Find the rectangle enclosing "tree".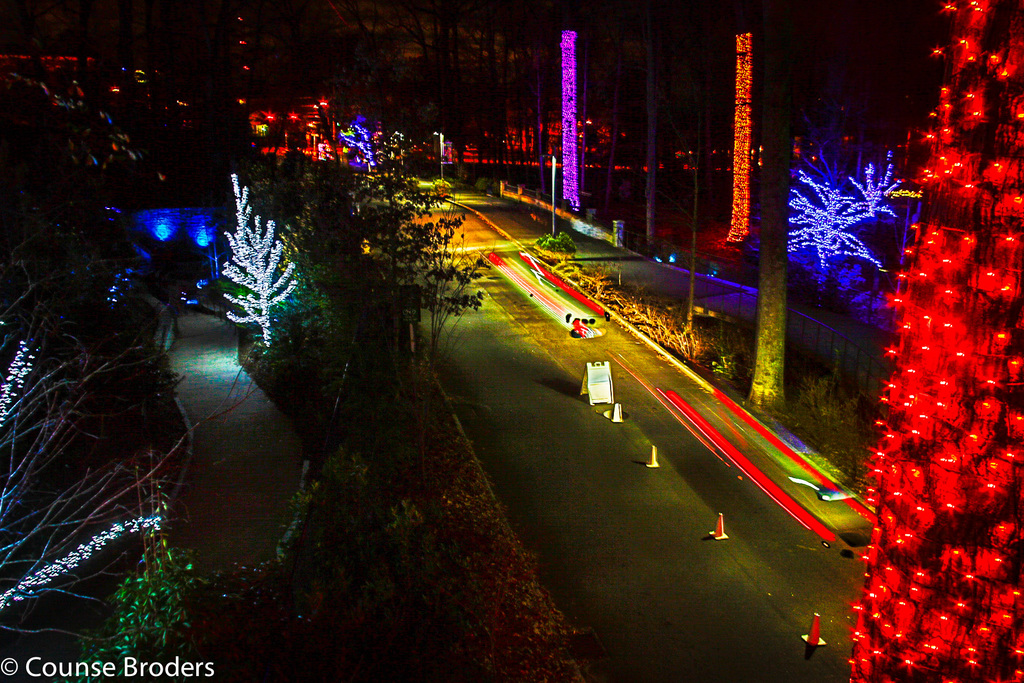
<bbox>845, 0, 1023, 682</bbox>.
